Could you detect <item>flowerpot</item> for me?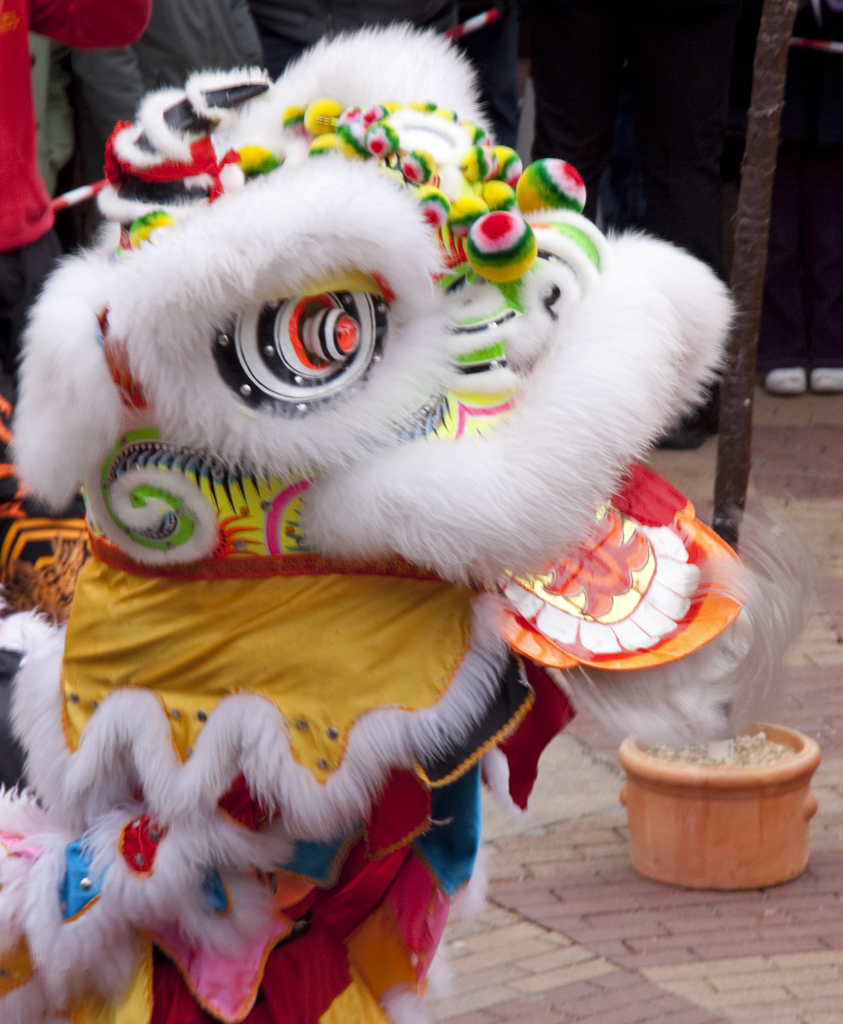
Detection result: rect(627, 747, 831, 893).
